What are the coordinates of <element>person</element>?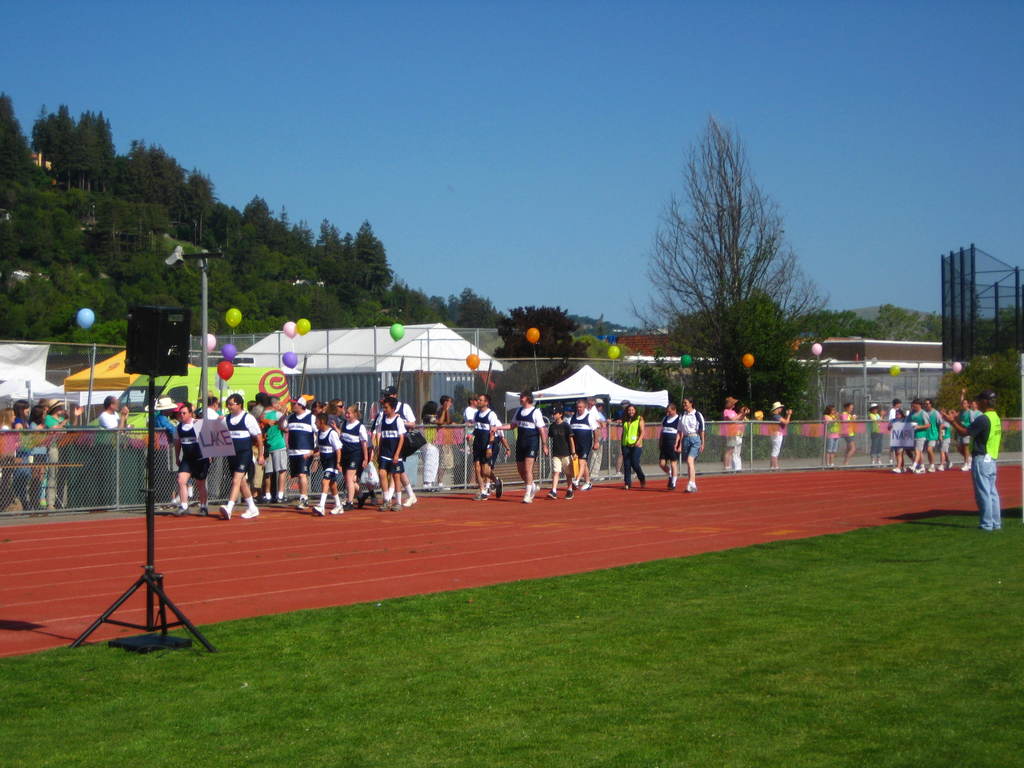
region(956, 398, 973, 468).
